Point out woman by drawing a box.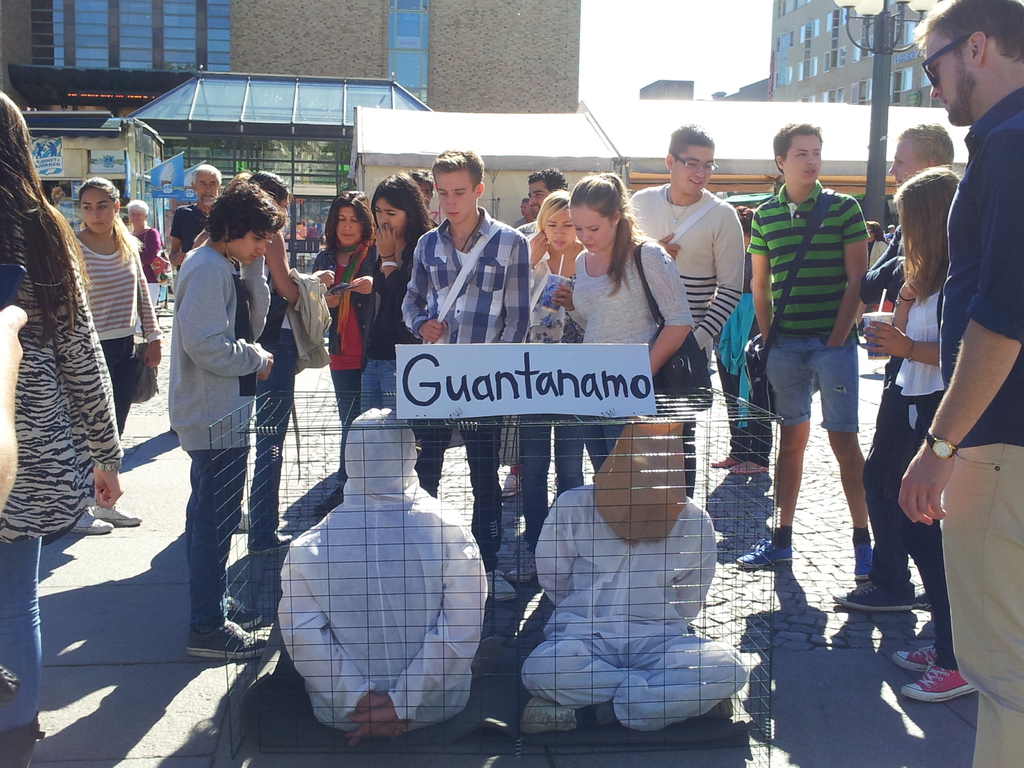
<bbox>0, 86, 123, 767</bbox>.
